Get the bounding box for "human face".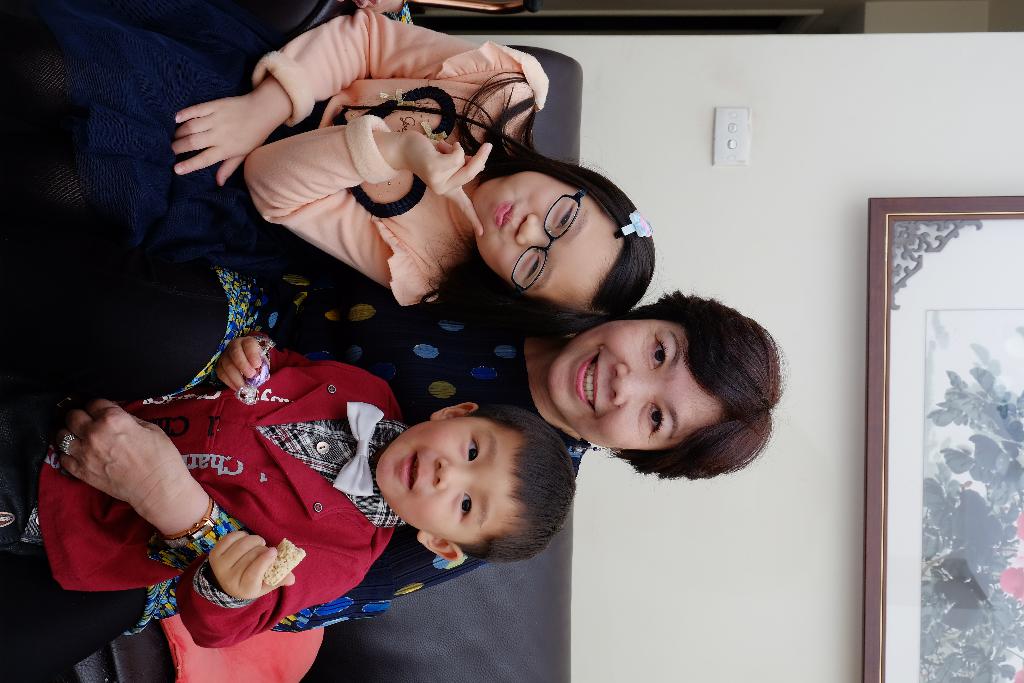
select_region(476, 169, 618, 308).
